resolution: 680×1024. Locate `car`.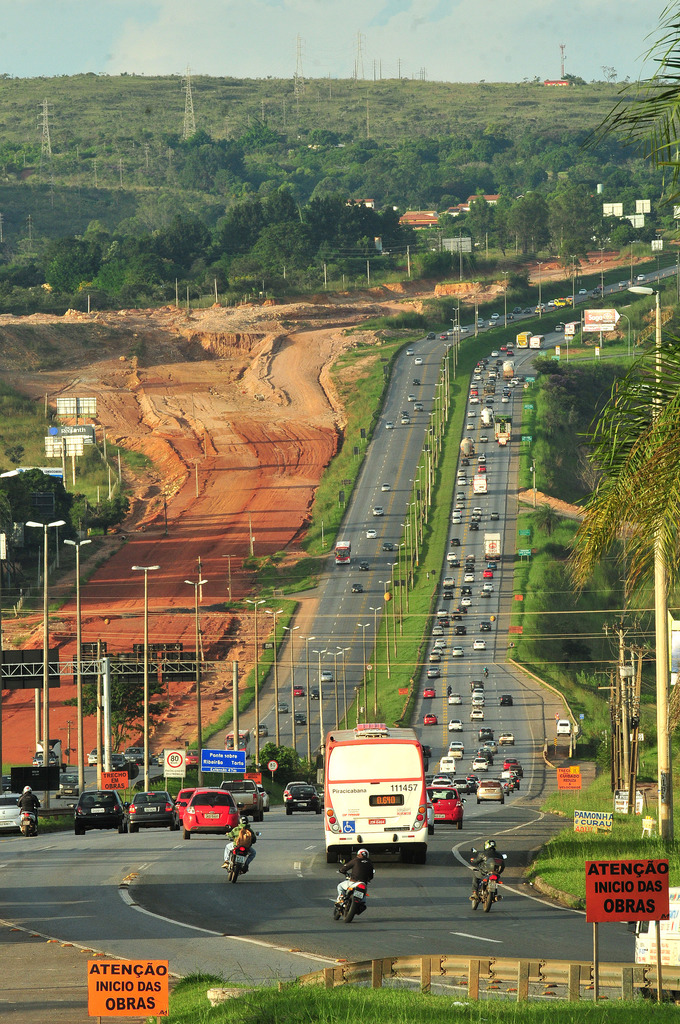
{"x1": 382, "y1": 483, "x2": 392, "y2": 490}.
